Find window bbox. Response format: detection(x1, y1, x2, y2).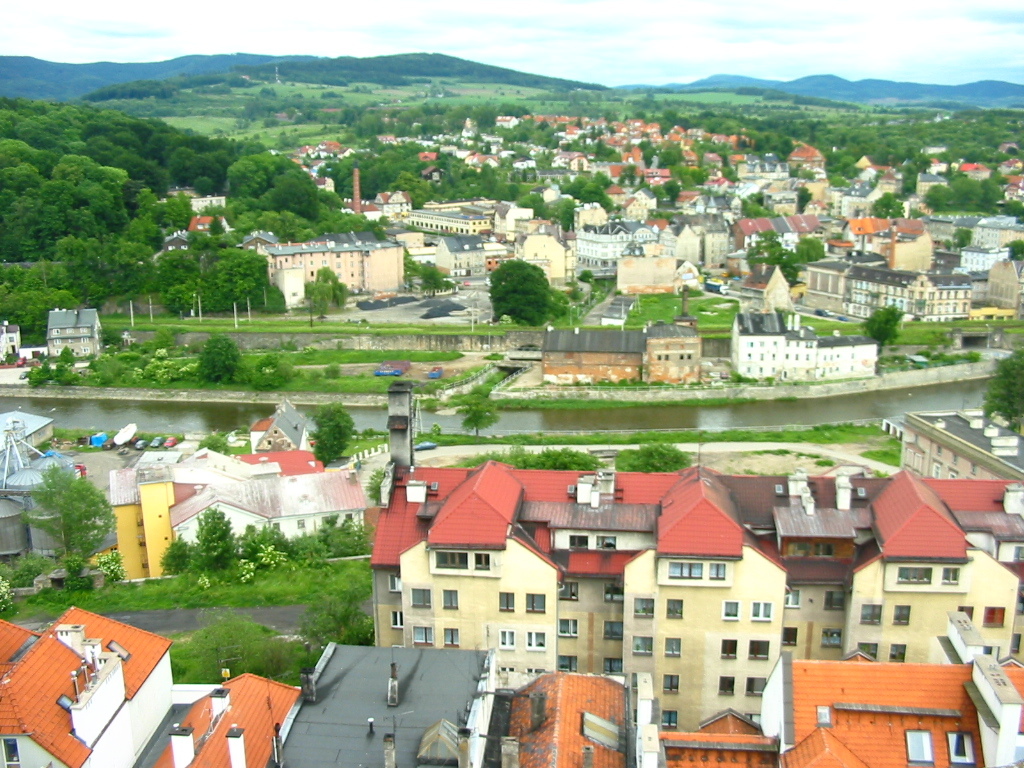
detection(682, 350, 683, 362).
